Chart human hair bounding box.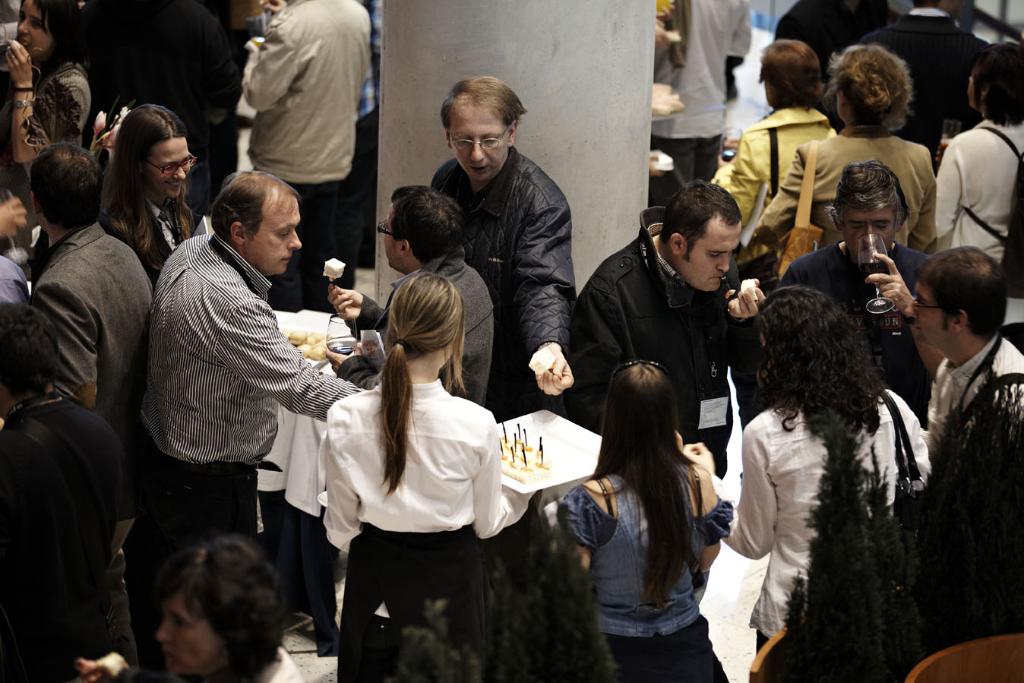
Charted: box(14, 0, 90, 88).
